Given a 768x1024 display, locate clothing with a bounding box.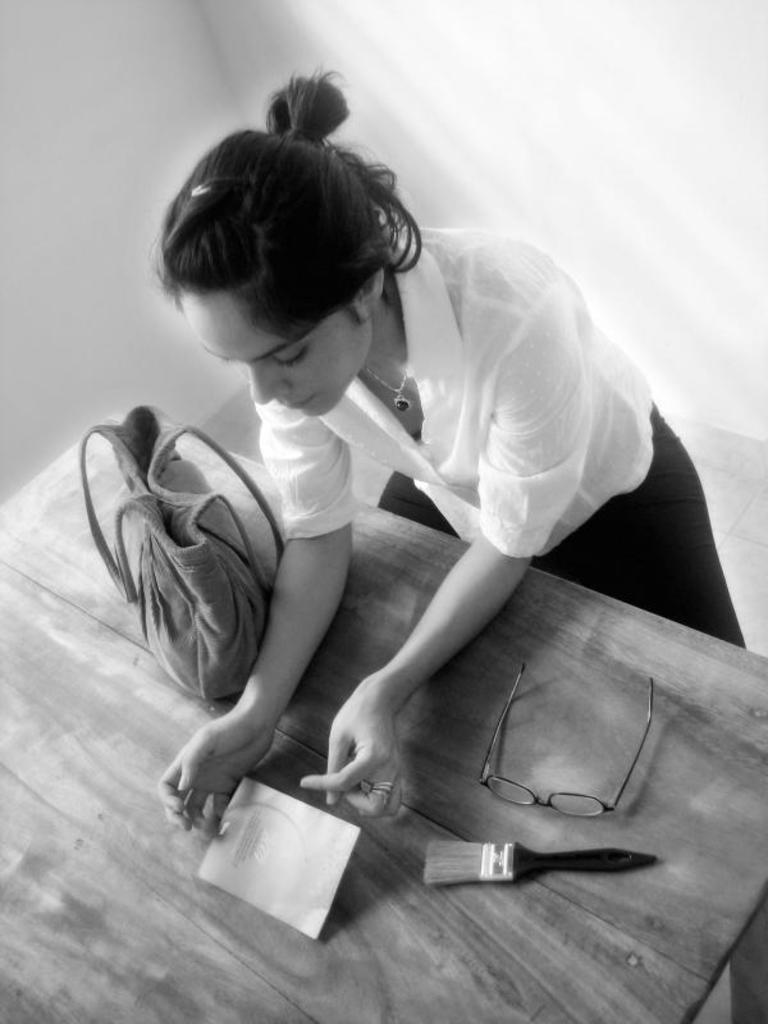
Located: <bbox>91, 191, 712, 851</bbox>.
